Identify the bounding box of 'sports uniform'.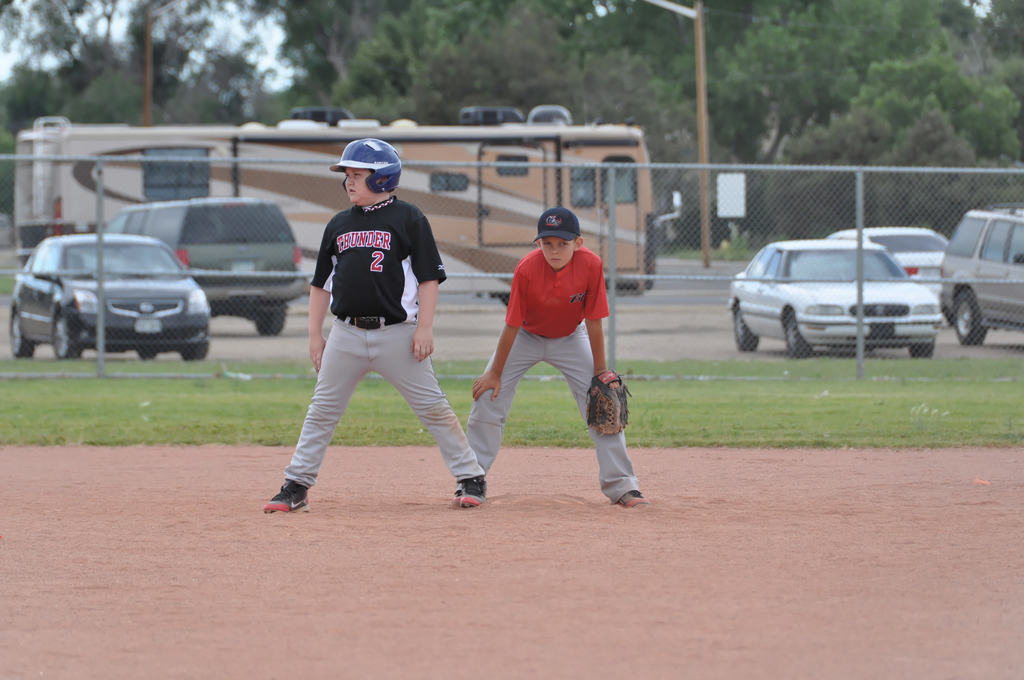
[left=460, top=244, right=646, bottom=484].
